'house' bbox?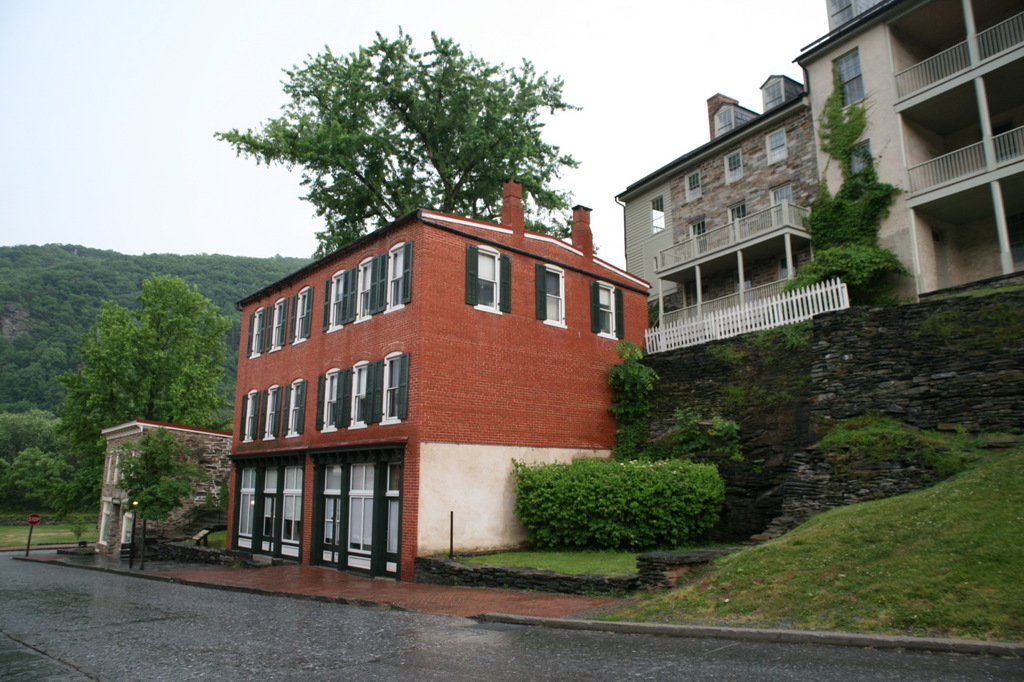
region(215, 201, 654, 600)
